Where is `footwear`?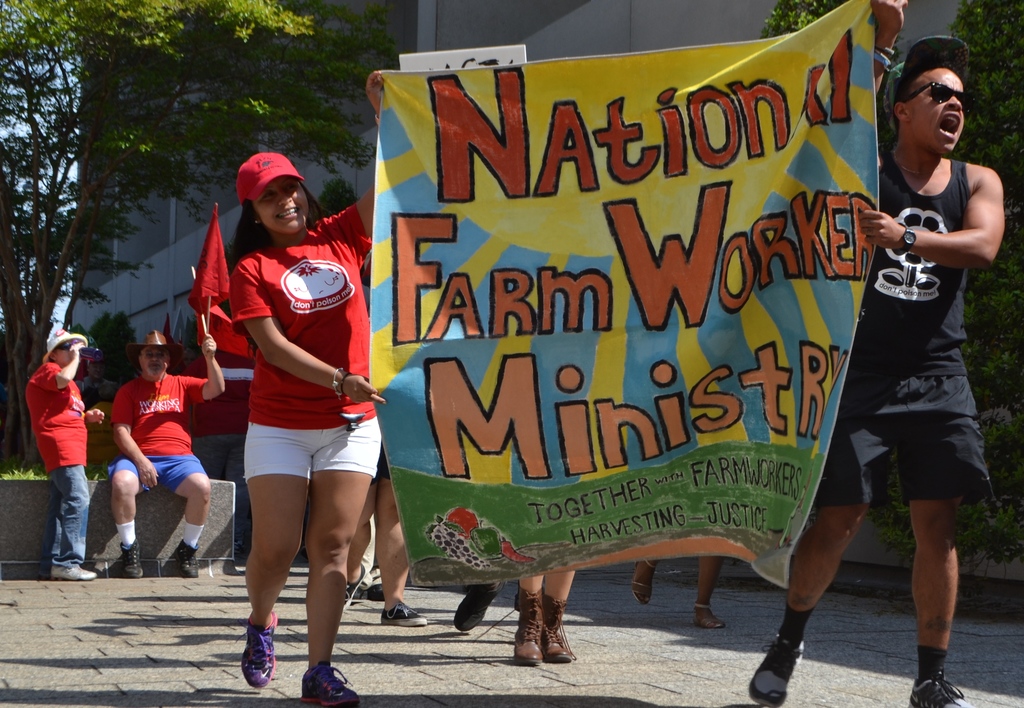
{"x1": 384, "y1": 604, "x2": 436, "y2": 631}.
